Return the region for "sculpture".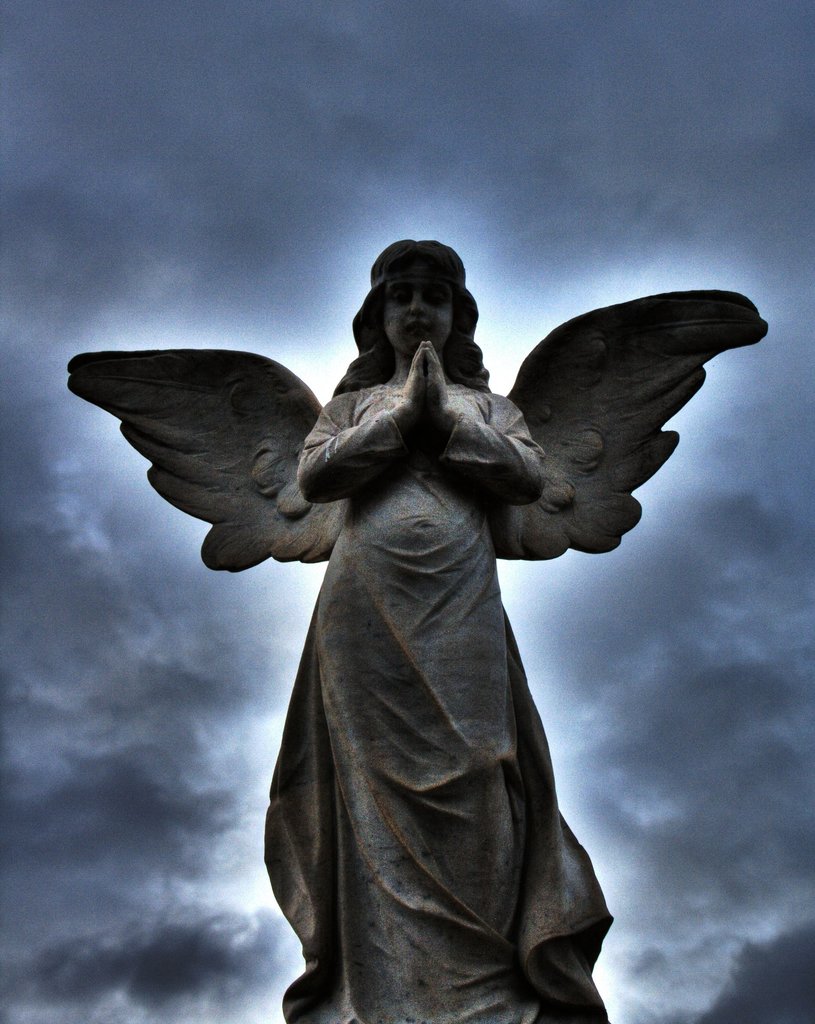
box(60, 213, 714, 1023).
